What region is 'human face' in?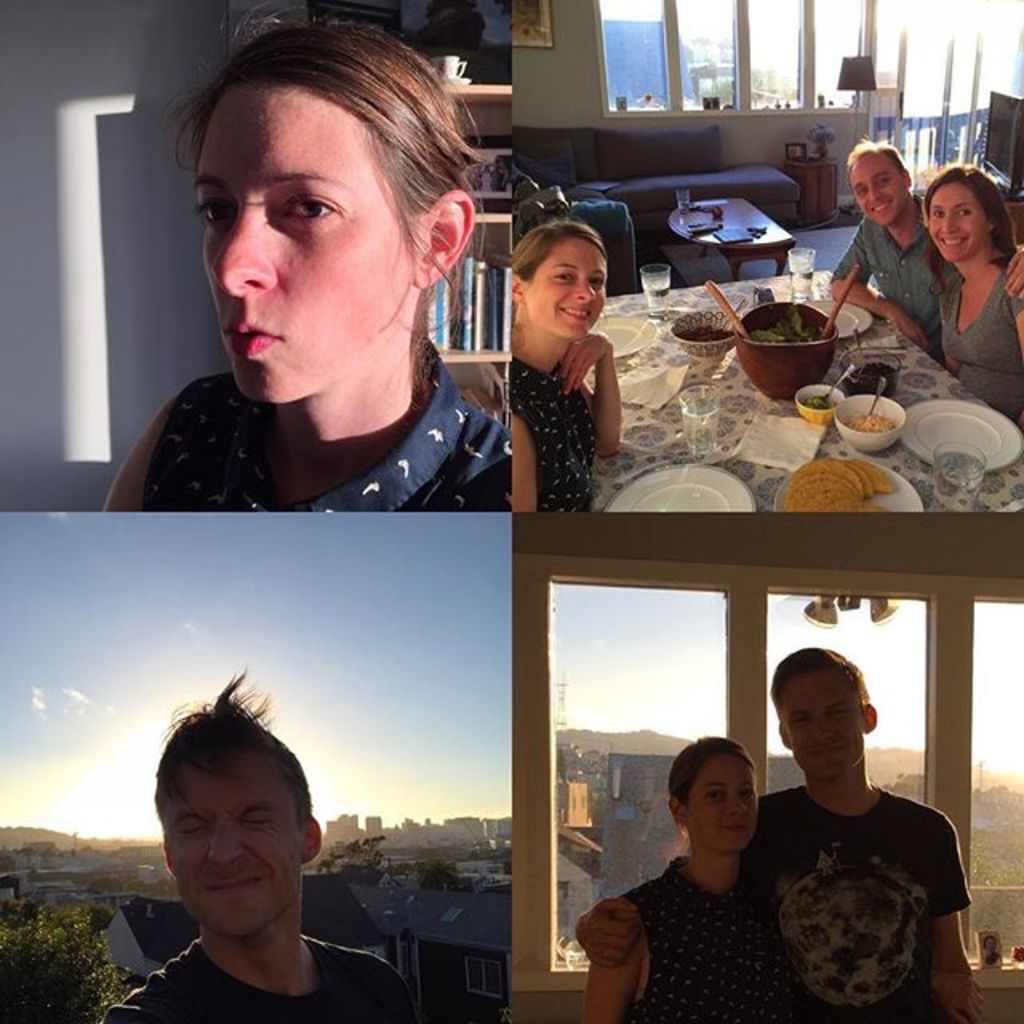
(165, 758, 301, 934).
